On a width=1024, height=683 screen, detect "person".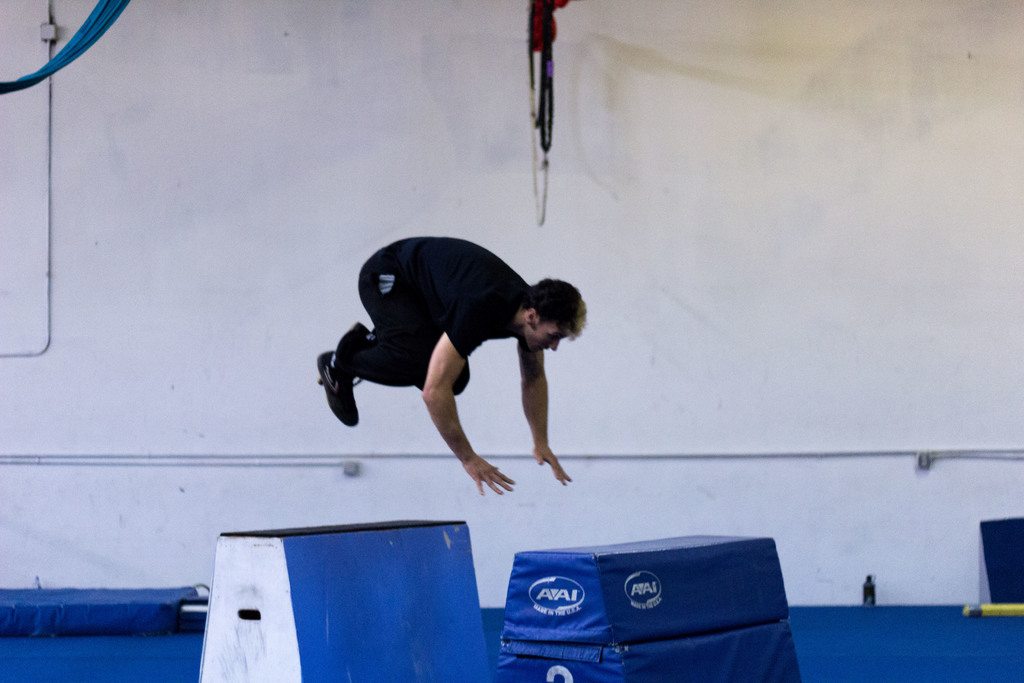
(x1=312, y1=234, x2=596, y2=499).
